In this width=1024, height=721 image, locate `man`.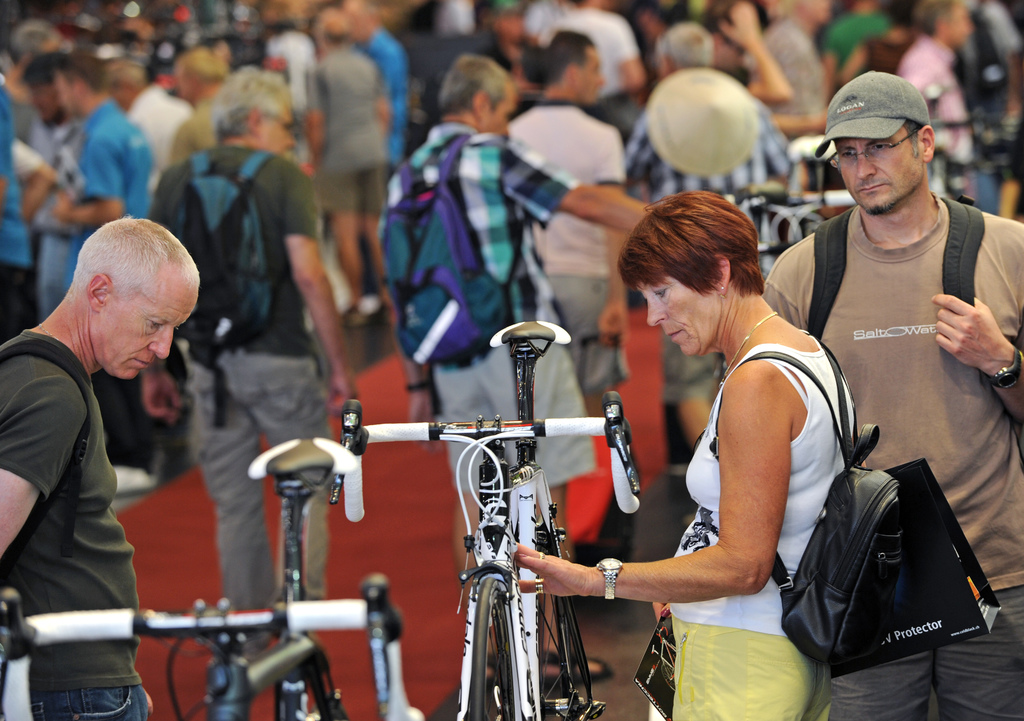
Bounding box: l=758, t=70, r=1023, b=720.
